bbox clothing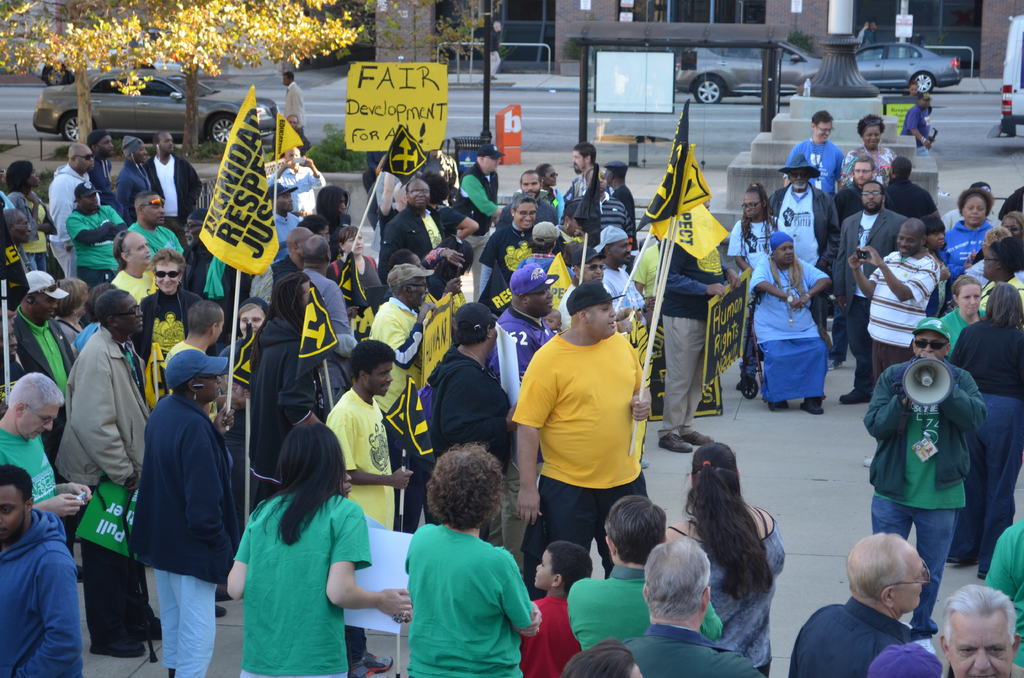
[left=388, top=211, right=481, bottom=287]
